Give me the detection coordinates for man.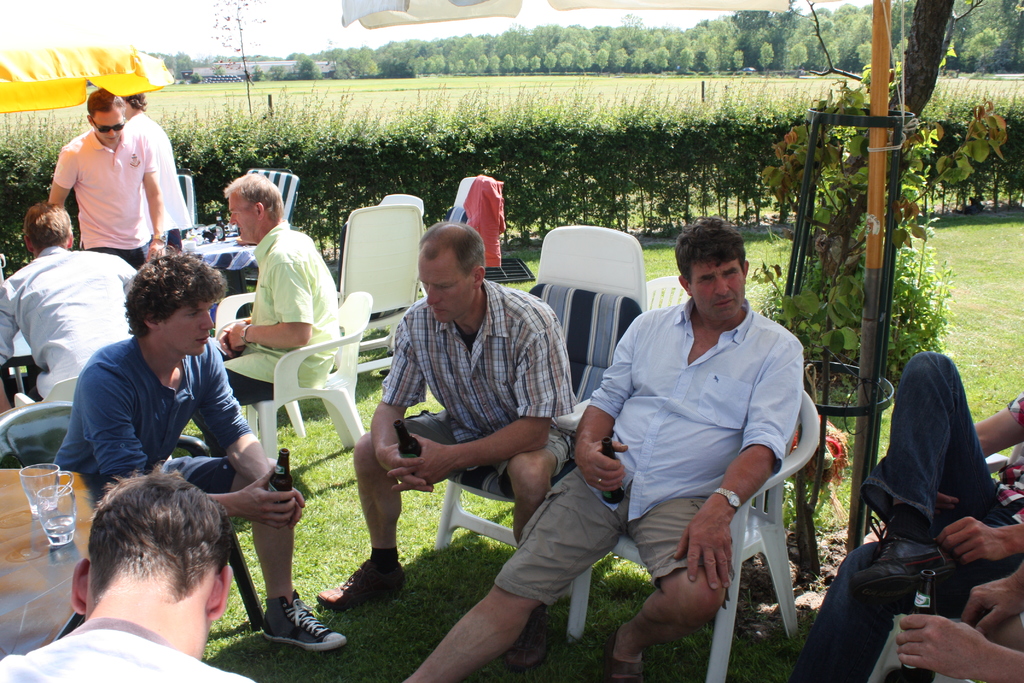
806 350 1023 682.
